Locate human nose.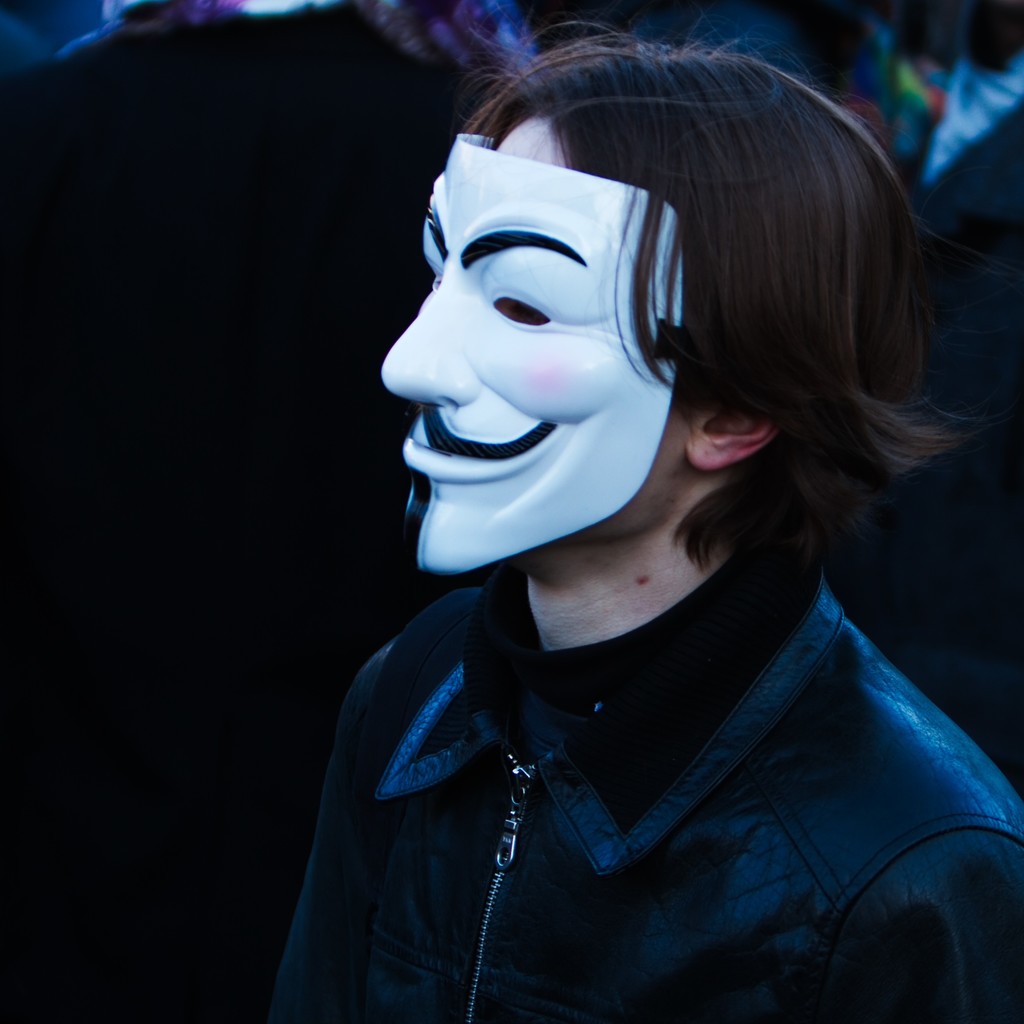
Bounding box: box(380, 280, 476, 410).
